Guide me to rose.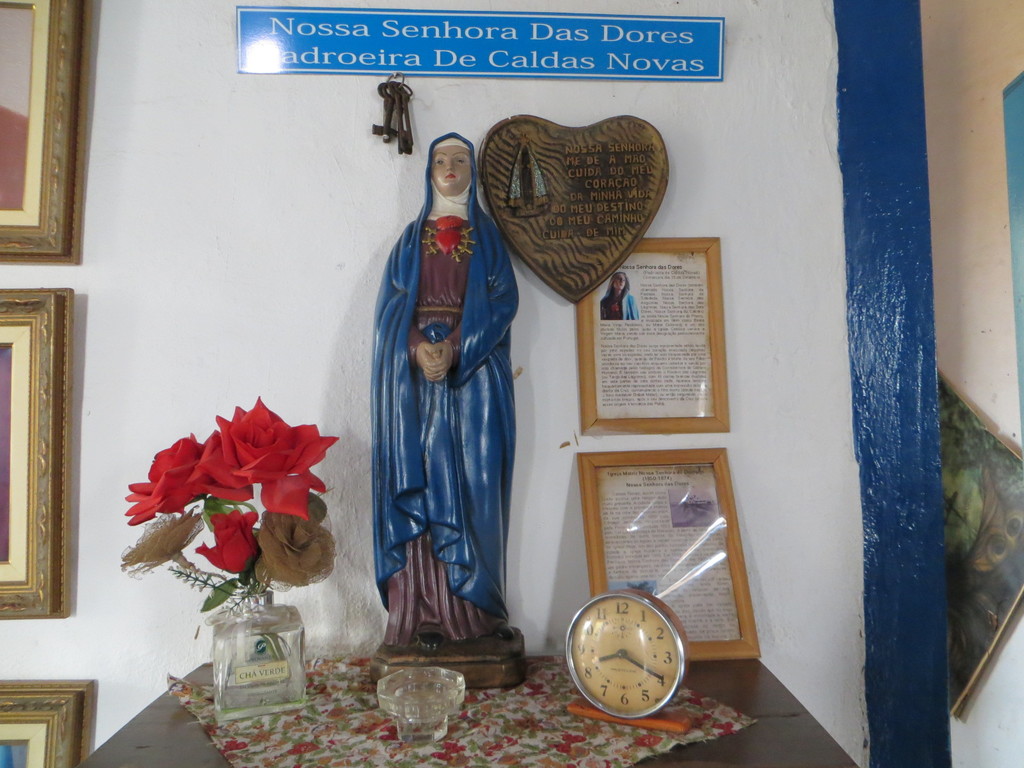
Guidance: (117, 511, 206, 575).
